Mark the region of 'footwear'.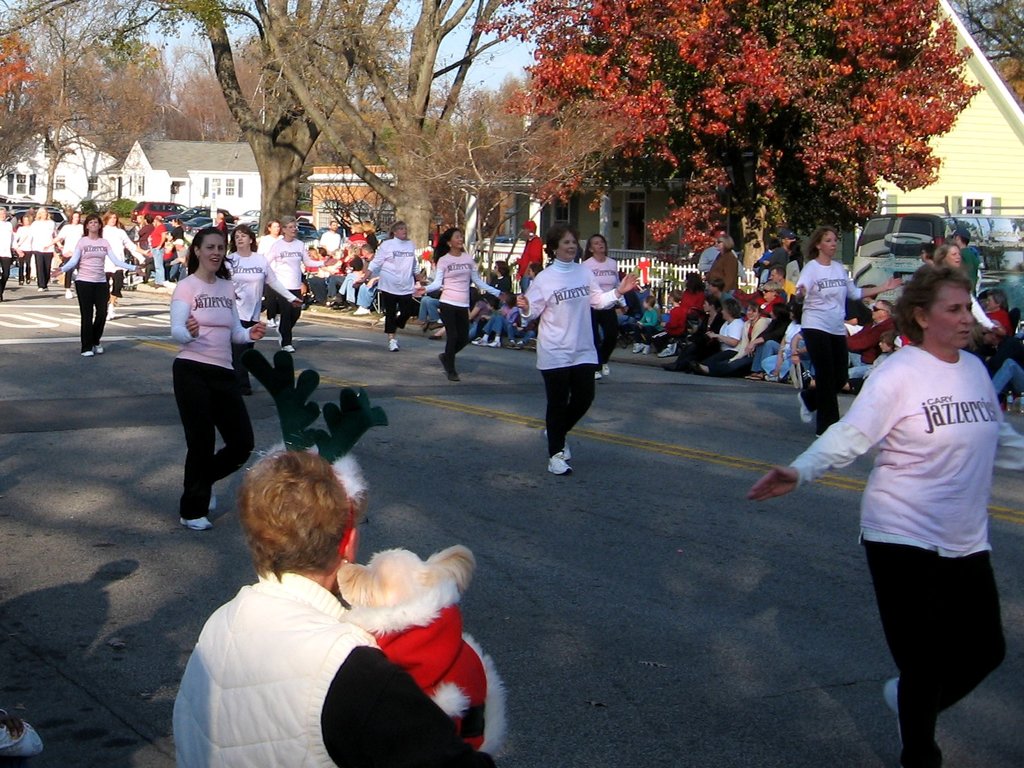
Region: detection(351, 306, 371, 316).
